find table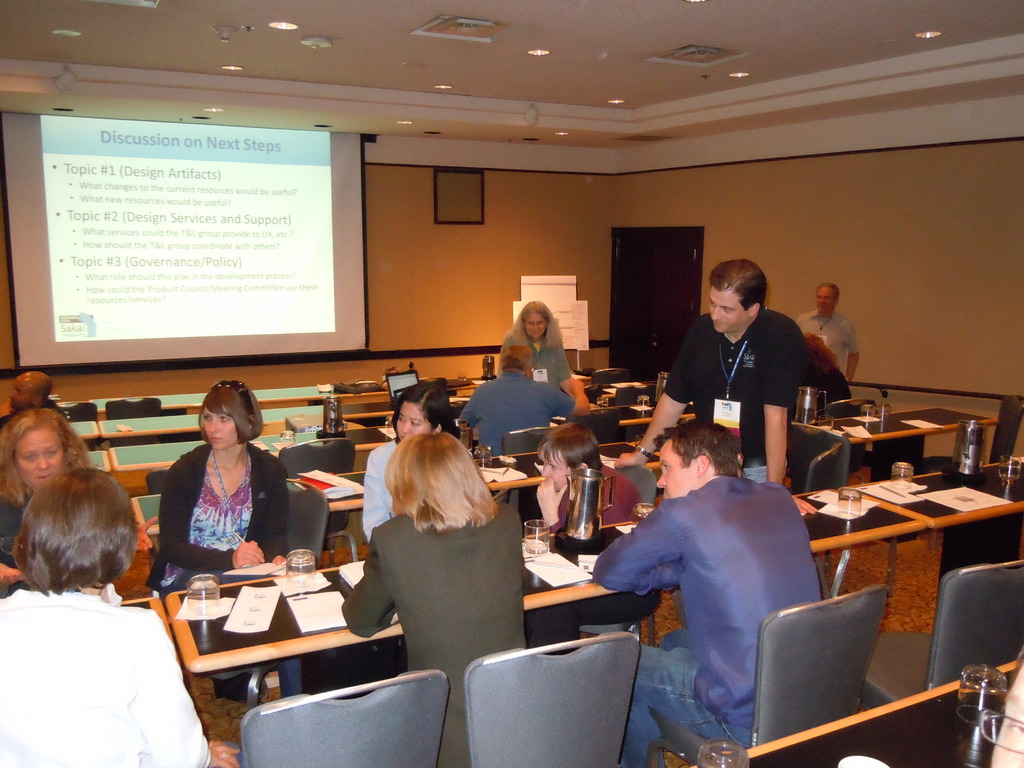
840:461:1023:628
